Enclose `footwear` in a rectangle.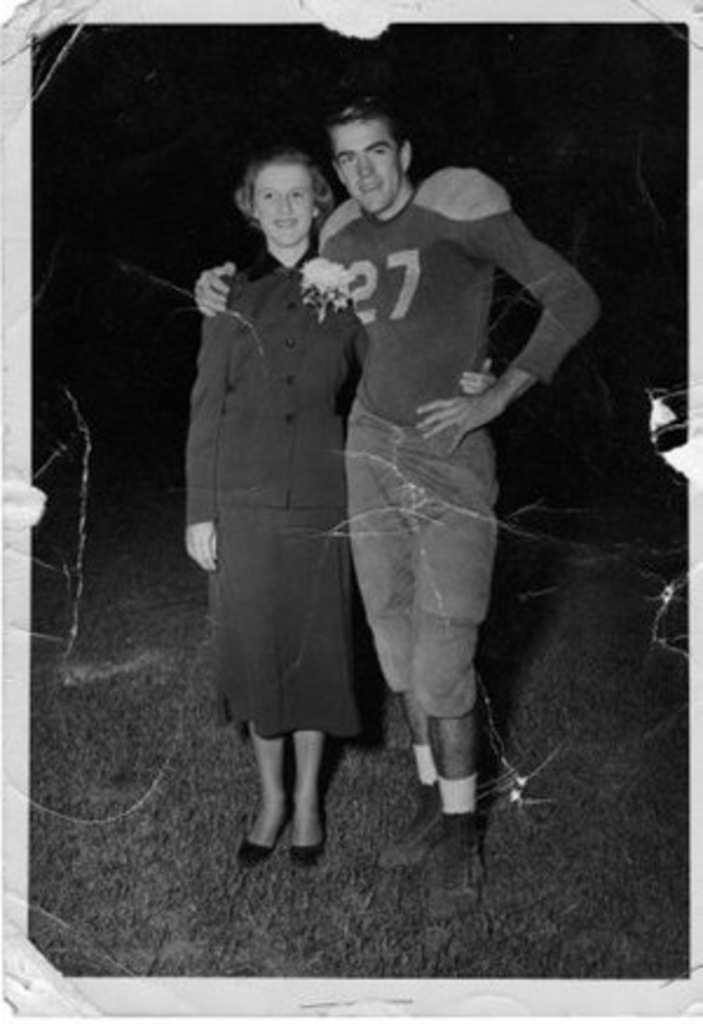
<region>424, 825, 485, 921</region>.
